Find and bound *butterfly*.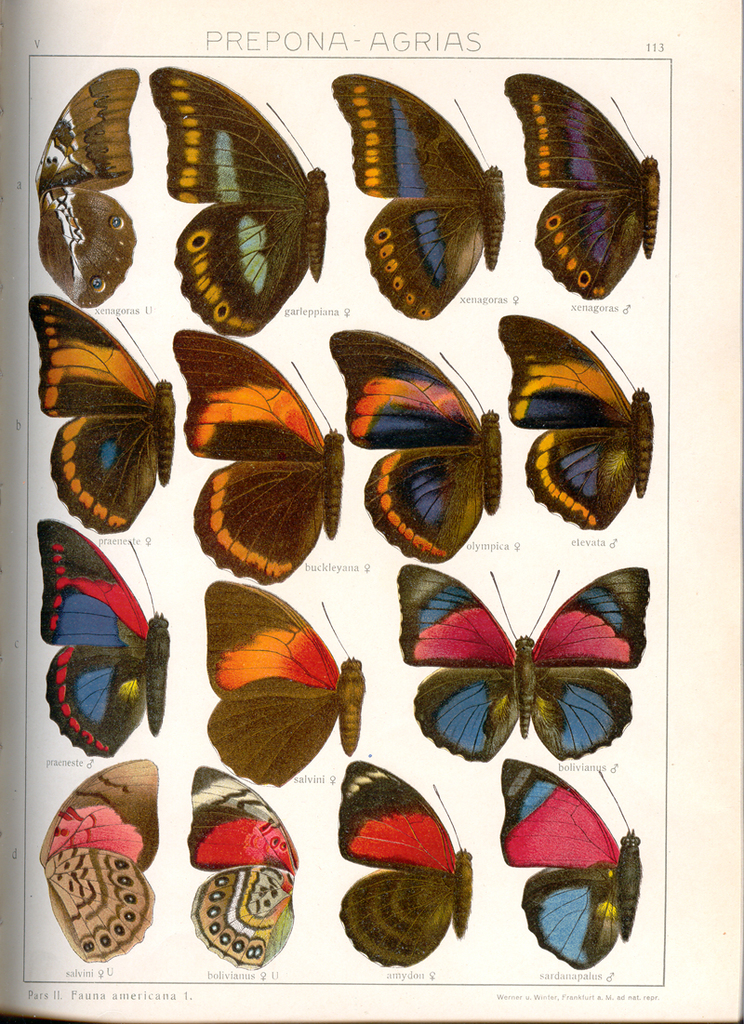
Bound: locate(25, 293, 184, 540).
